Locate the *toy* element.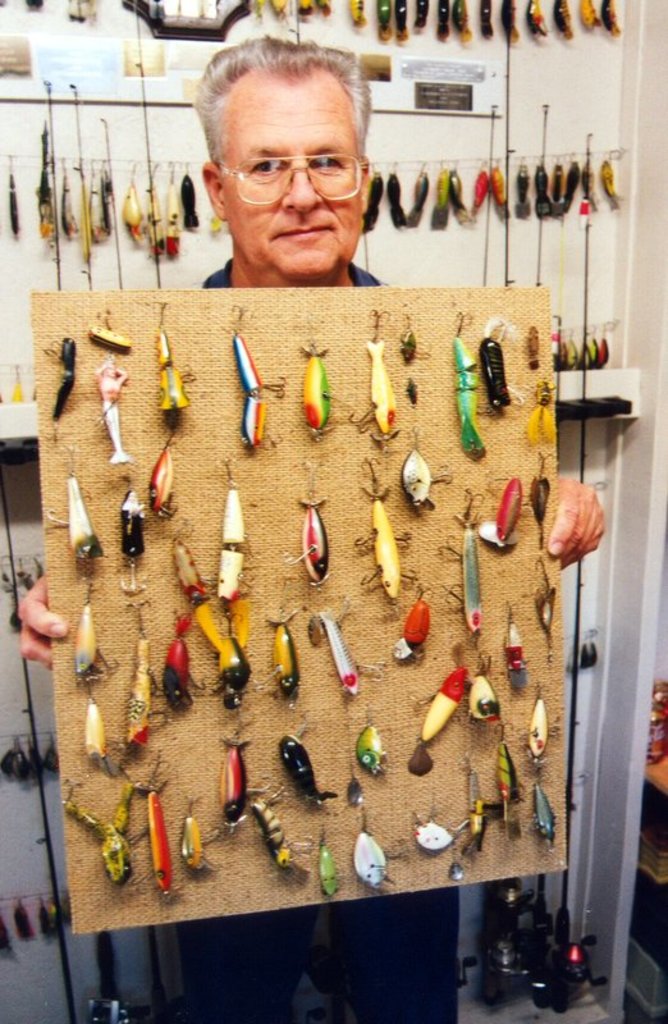
Element bbox: Rect(508, 612, 523, 682).
